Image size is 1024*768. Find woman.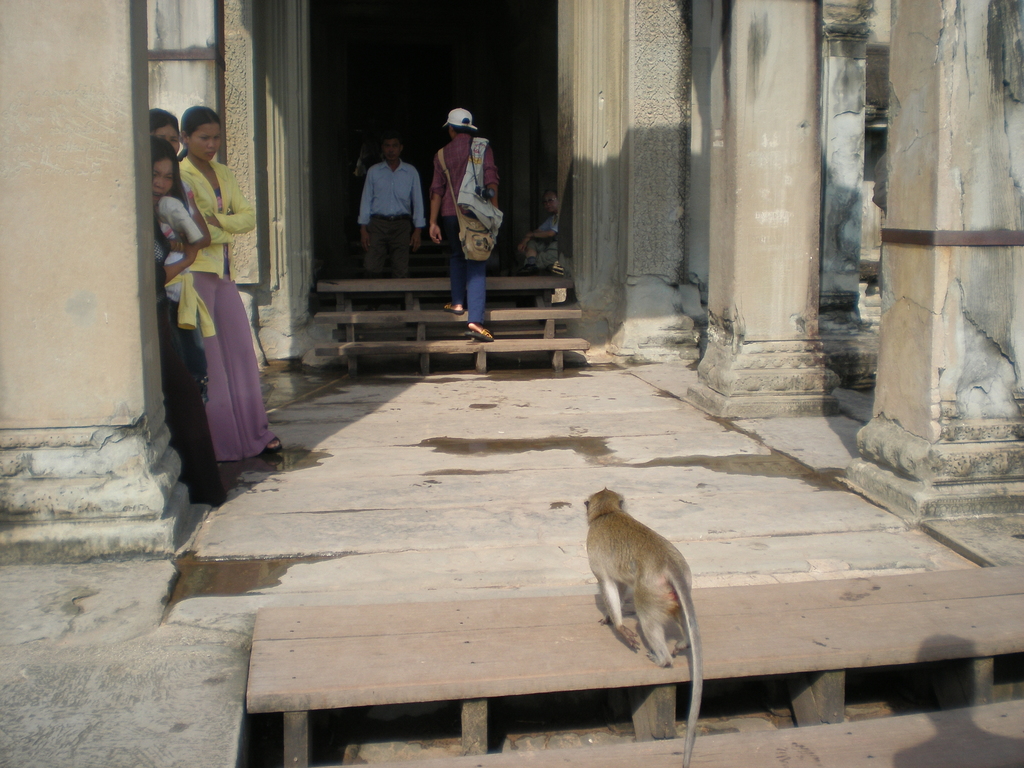
detection(149, 131, 213, 506).
